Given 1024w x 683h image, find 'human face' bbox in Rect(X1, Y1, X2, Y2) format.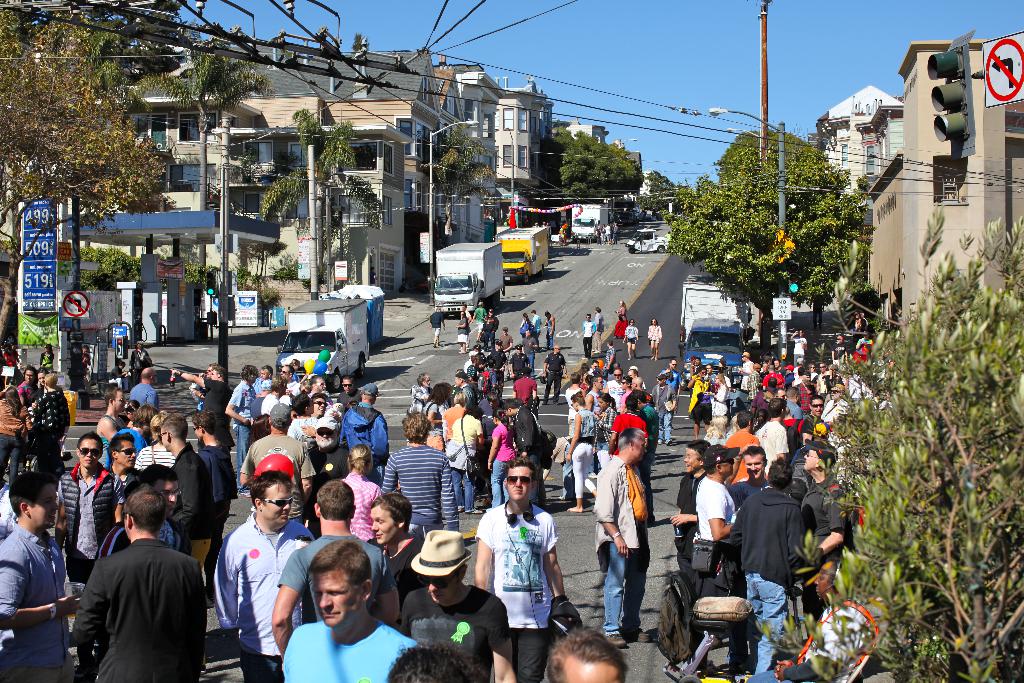
Rect(584, 313, 592, 321).
